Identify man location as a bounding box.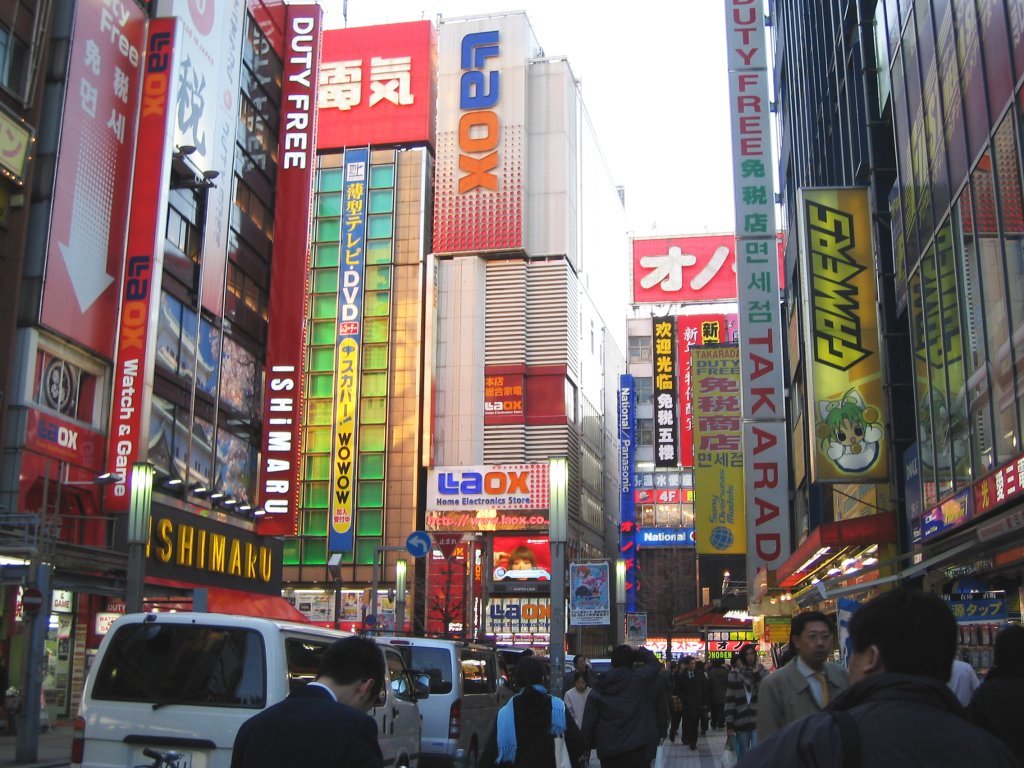
{"x1": 731, "y1": 588, "x2": 1023, "y2": 767}.
